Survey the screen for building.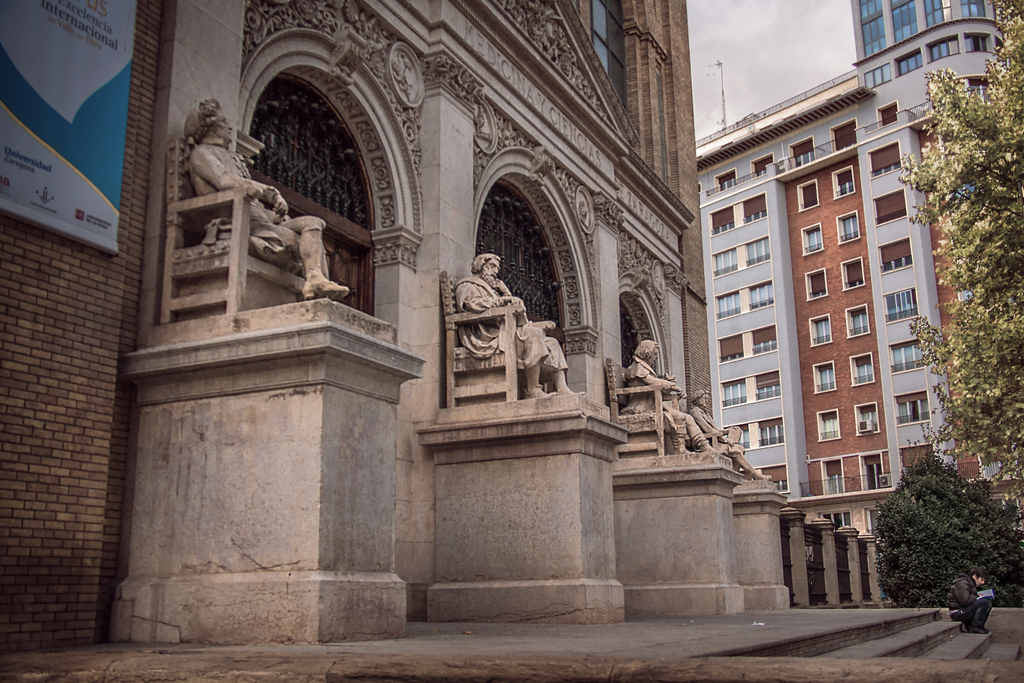
Survey found: l=692, t=0, r=1023, b=539.
